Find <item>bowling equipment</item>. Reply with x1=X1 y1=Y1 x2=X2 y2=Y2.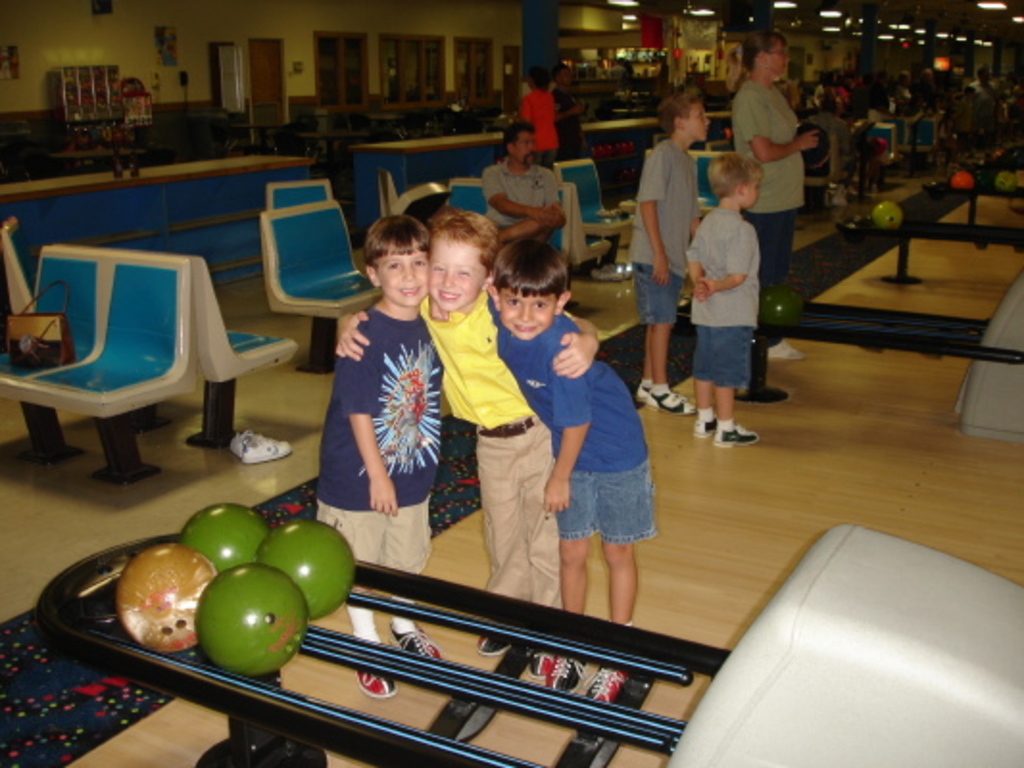
x1=849 y1=217 x2=1022 y2=286.
